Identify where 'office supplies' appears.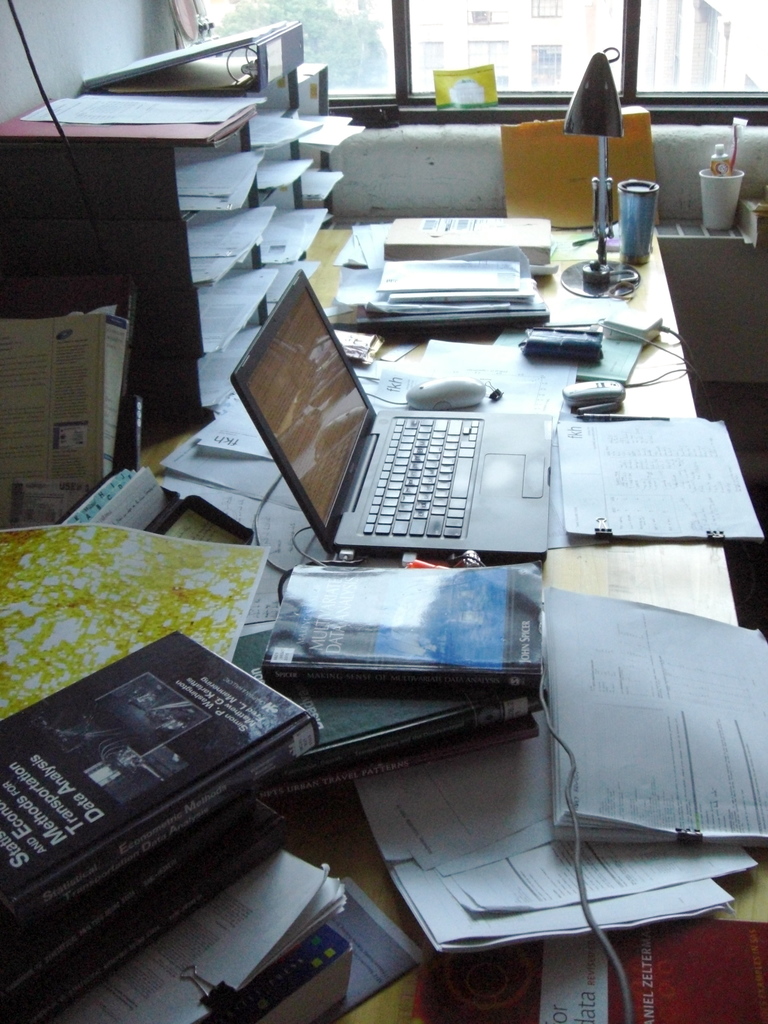
Appears at (354, 724, 728, 939).
